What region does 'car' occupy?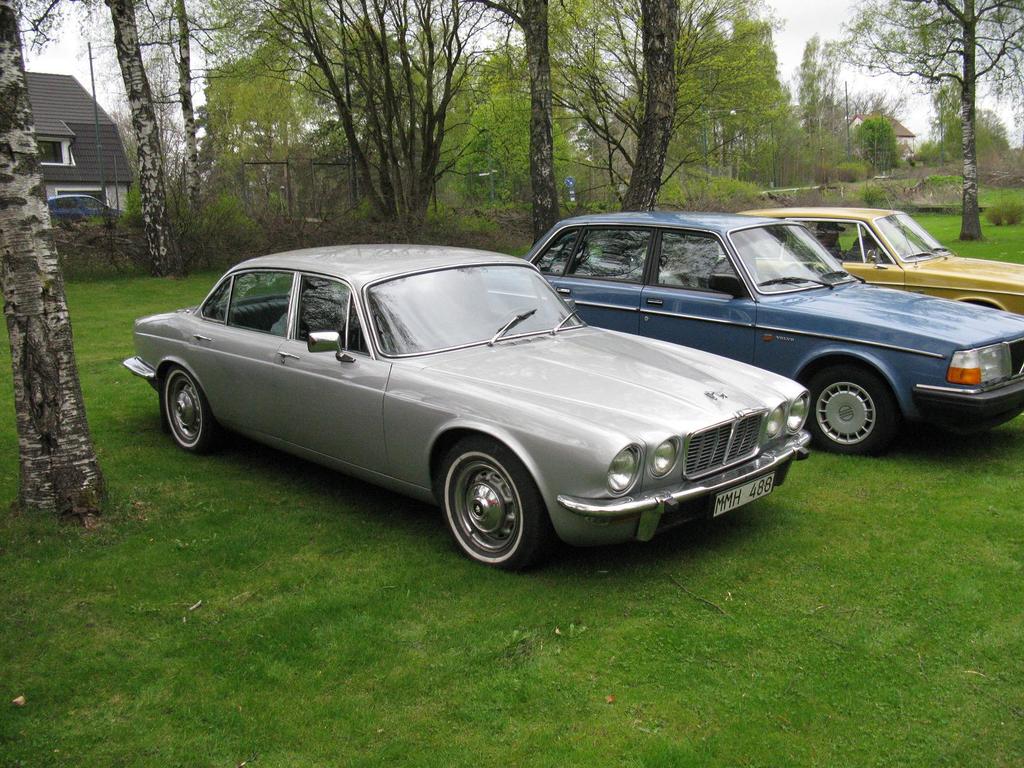
<box>479,202,1023,452</box>.
